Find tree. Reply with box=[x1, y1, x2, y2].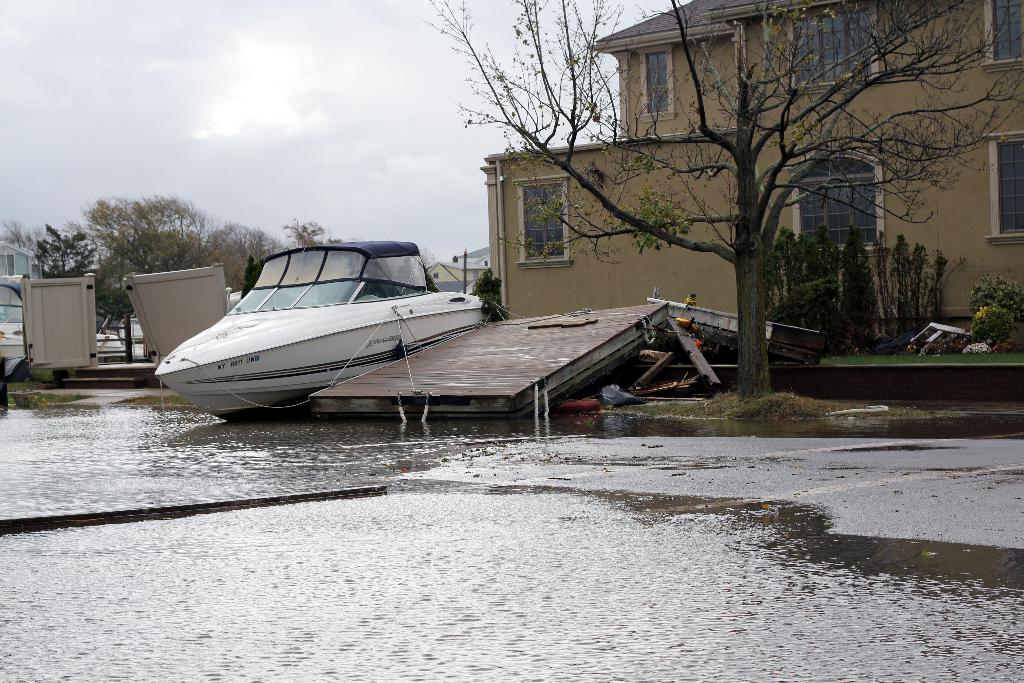
box=[403, 0, 1002, 421].
